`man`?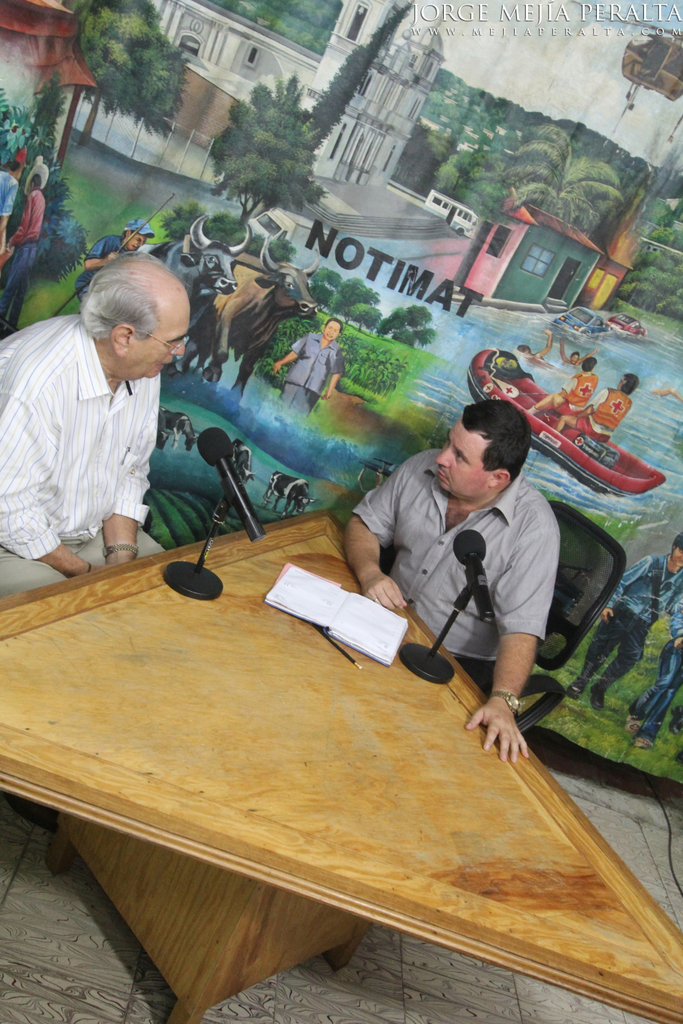
rect(79, 218, 152, 304)
